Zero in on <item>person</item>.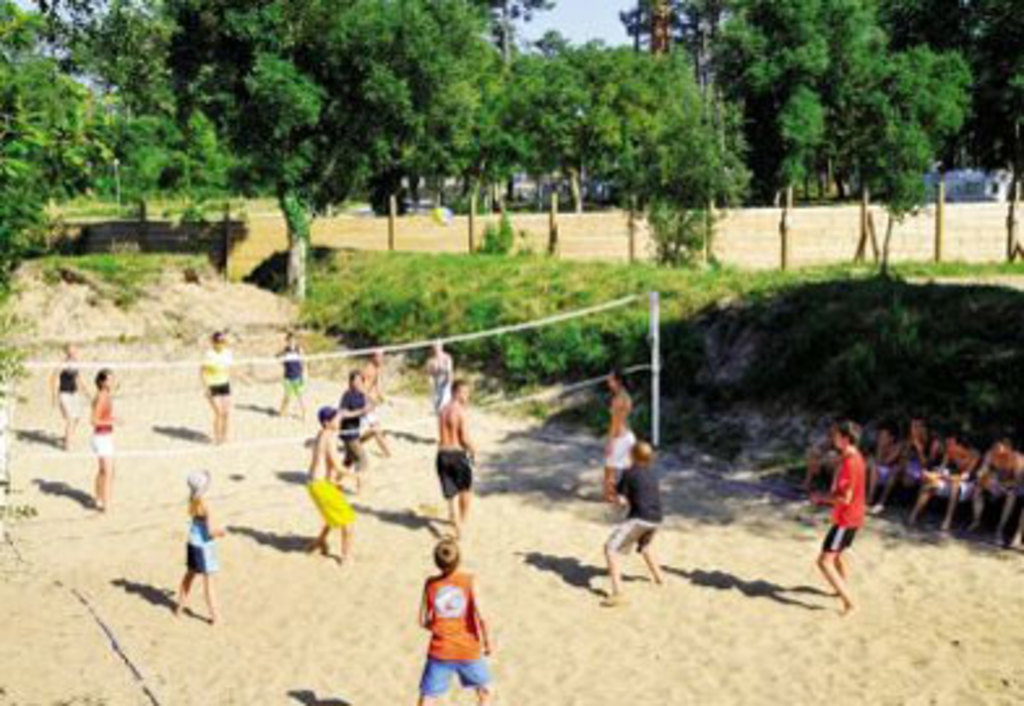
Zeroed in: (951, 430, 1021, 558).
